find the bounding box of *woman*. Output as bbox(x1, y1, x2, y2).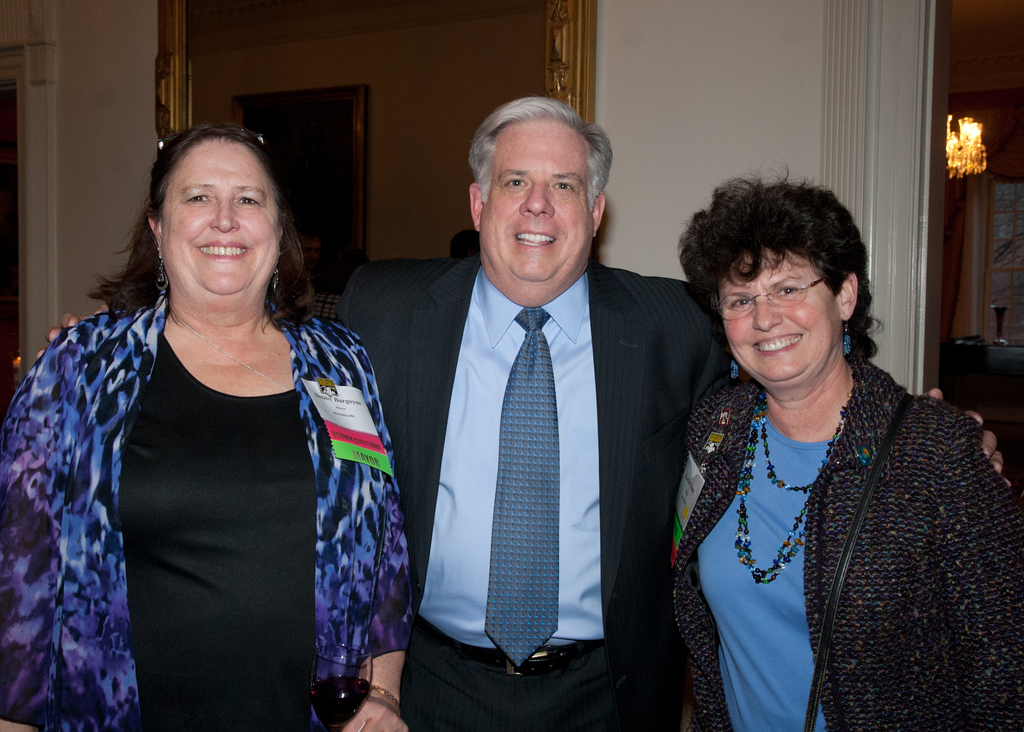
bbox(645, 154, 1007, 719).
